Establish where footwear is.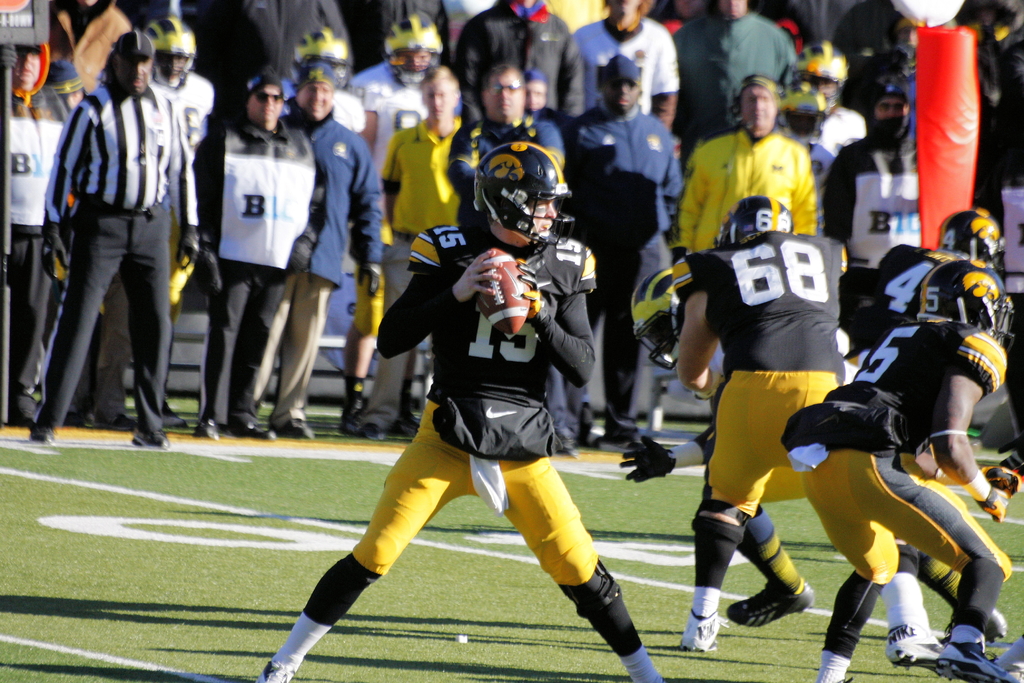
Established at 345,411,362,440.
